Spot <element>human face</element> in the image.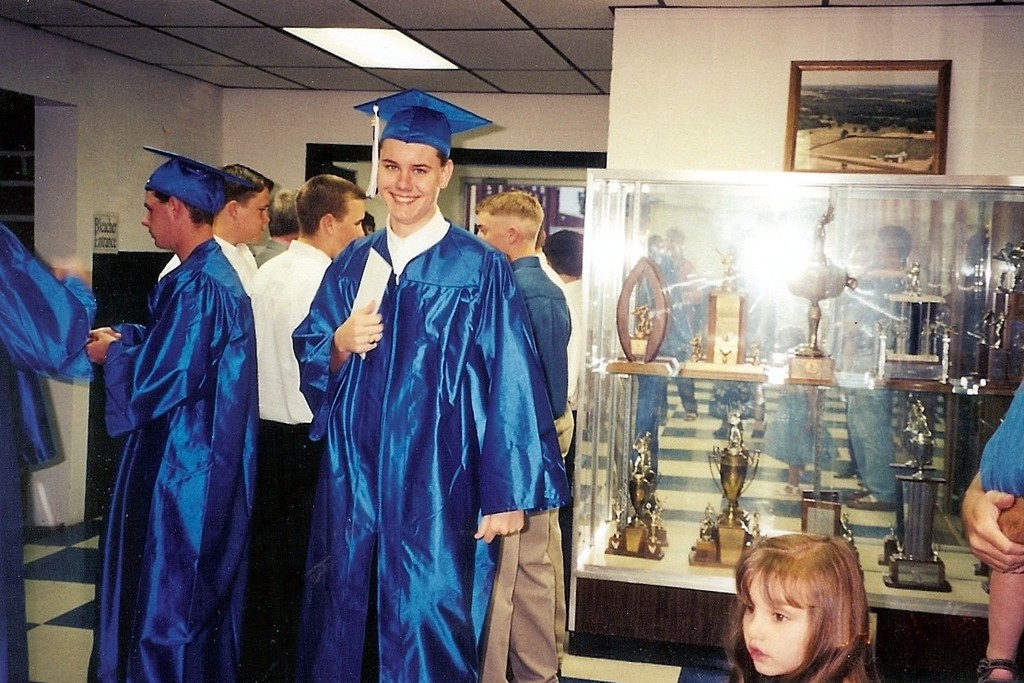
<element>human face</element> found at (739,568,821,677).
